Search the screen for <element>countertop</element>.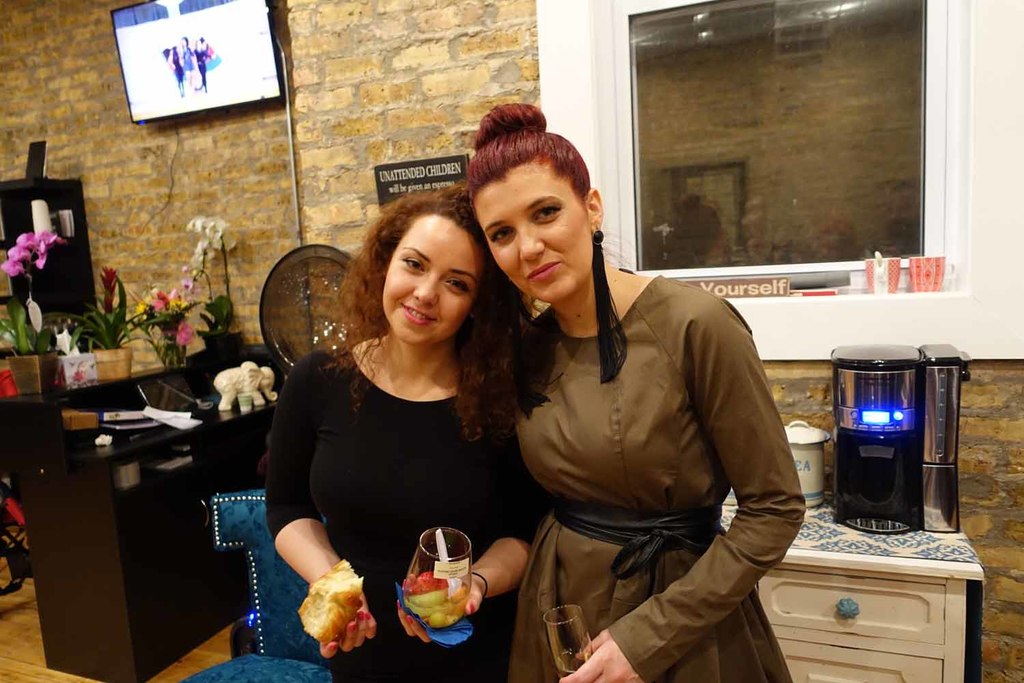
Found at bbox=[68, 395, 281, 465].
